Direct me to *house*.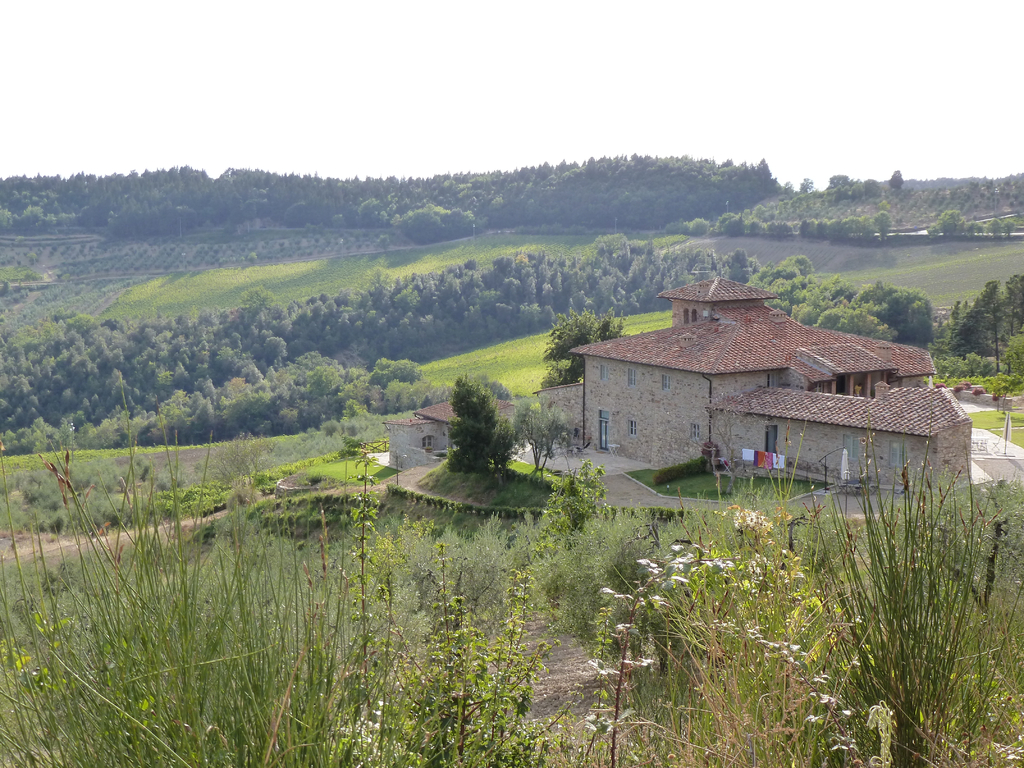
Direction: [left=526, top=279, right=963, bottom=503].
